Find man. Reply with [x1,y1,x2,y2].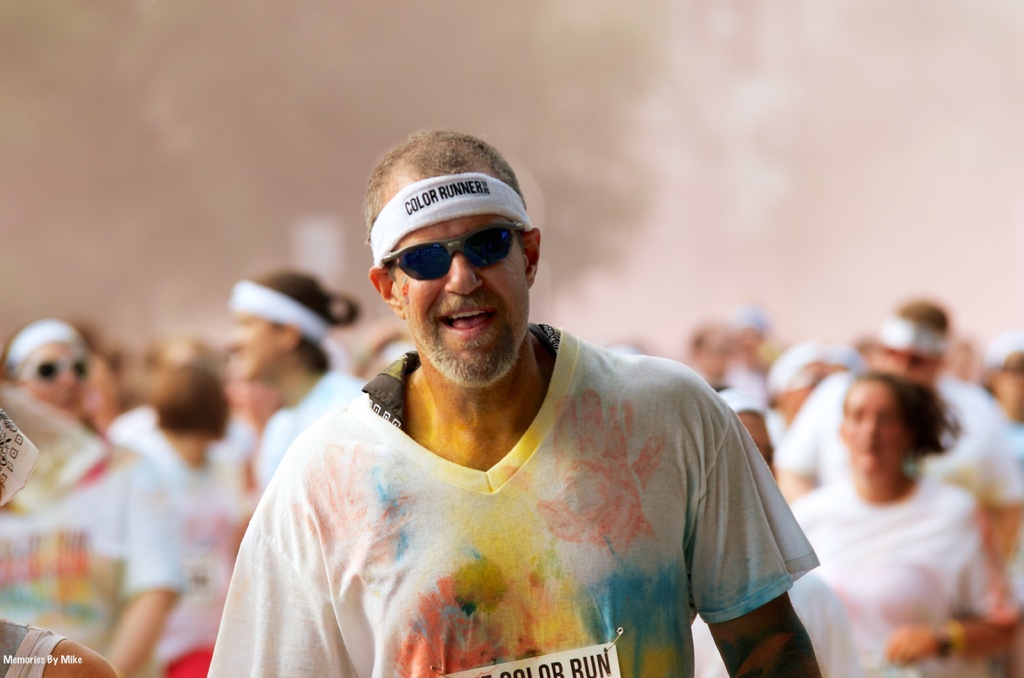
[214,143,792,674].
